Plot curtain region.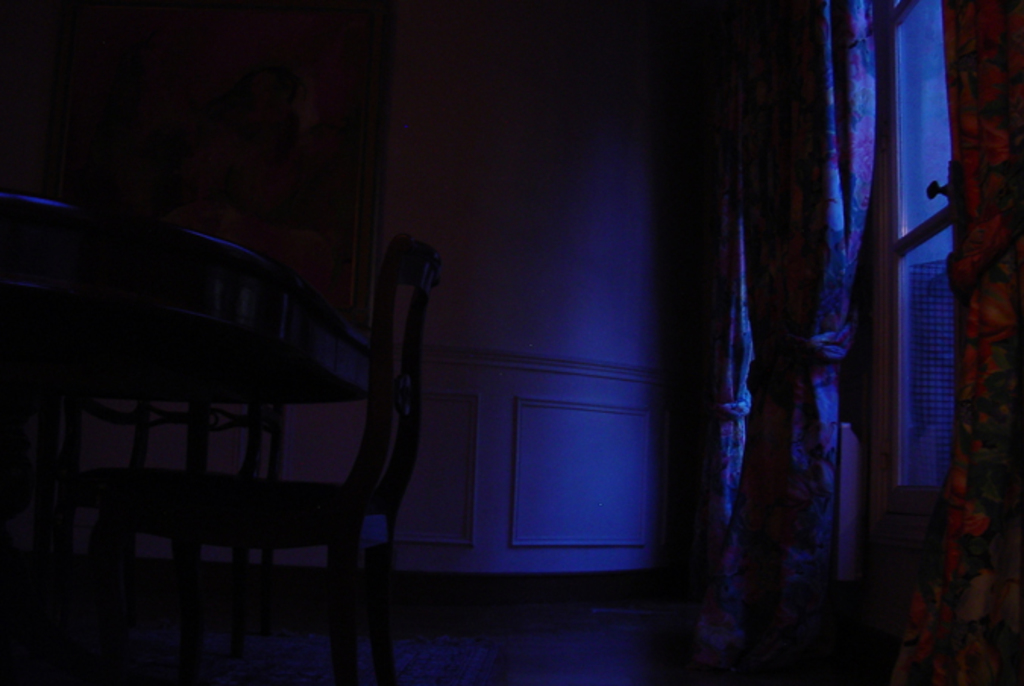
Plotted at detection(687, 0, 760, 651).
